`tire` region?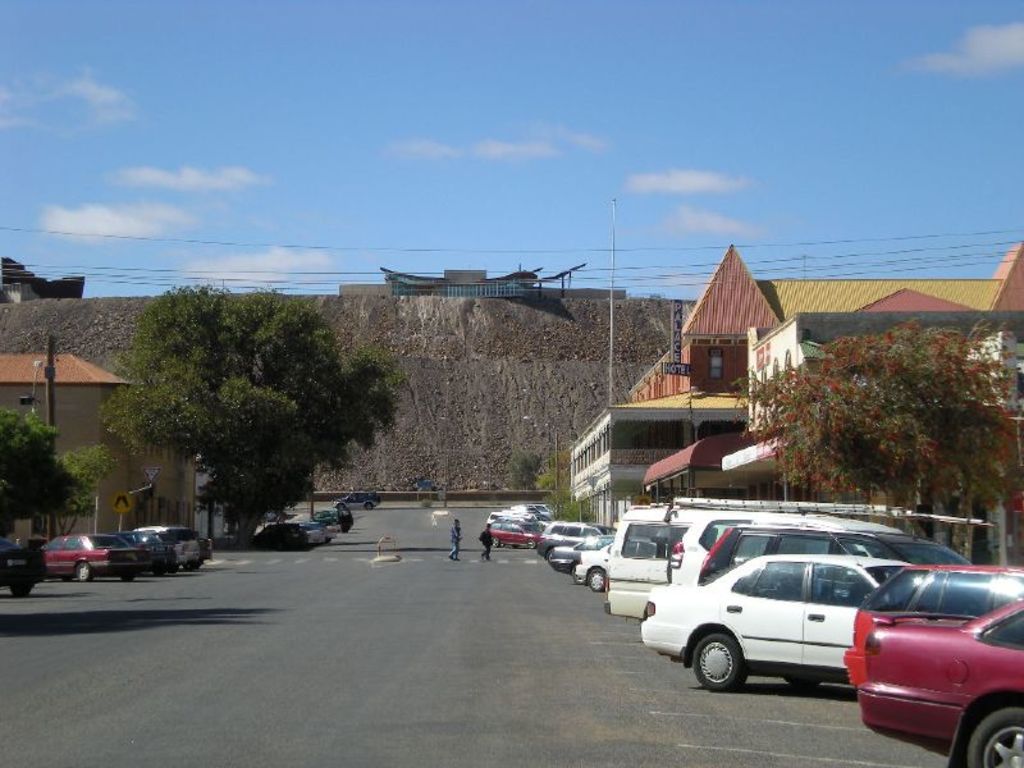
box(120, 571, 134, 580)
